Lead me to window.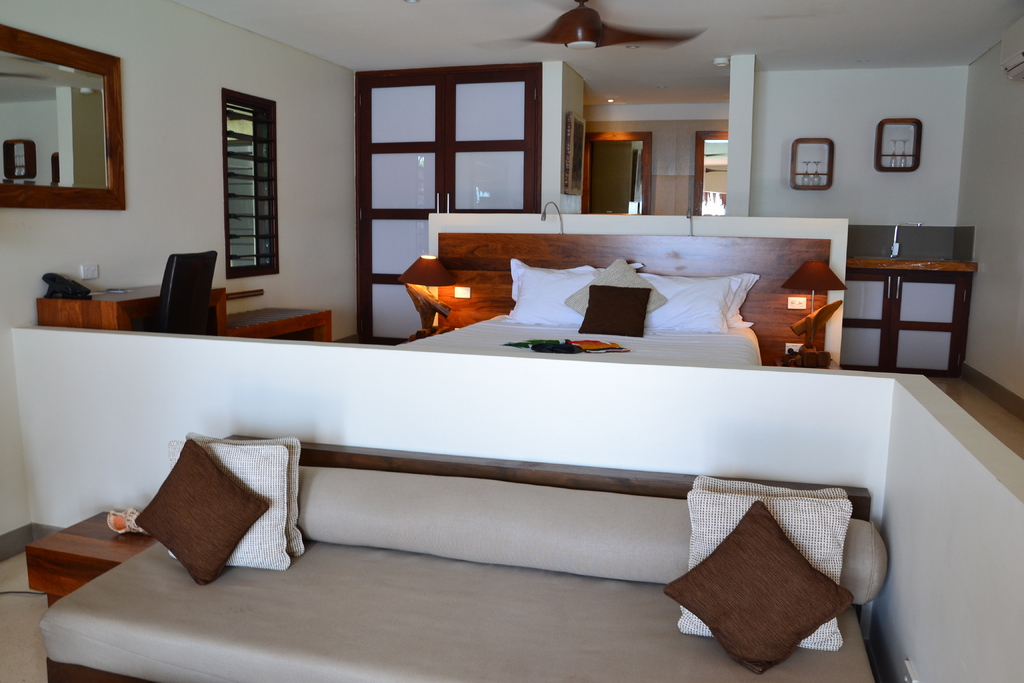
Lead to x1=216, y1=86, x2=282, y2=276.
